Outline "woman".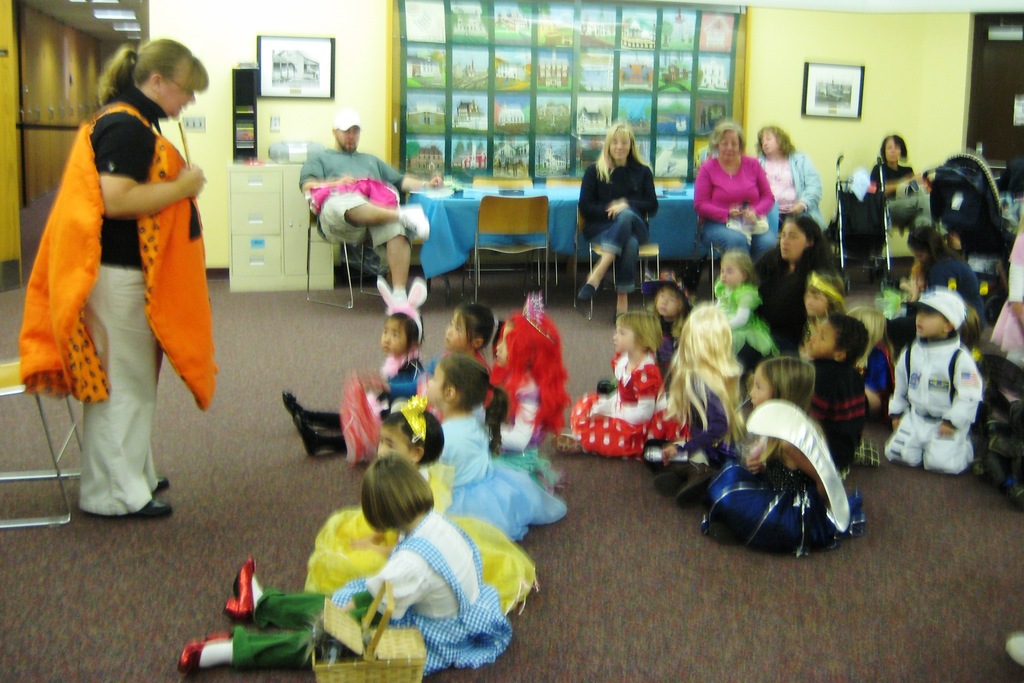
Outline: rect(870, 134, 924, 202).
